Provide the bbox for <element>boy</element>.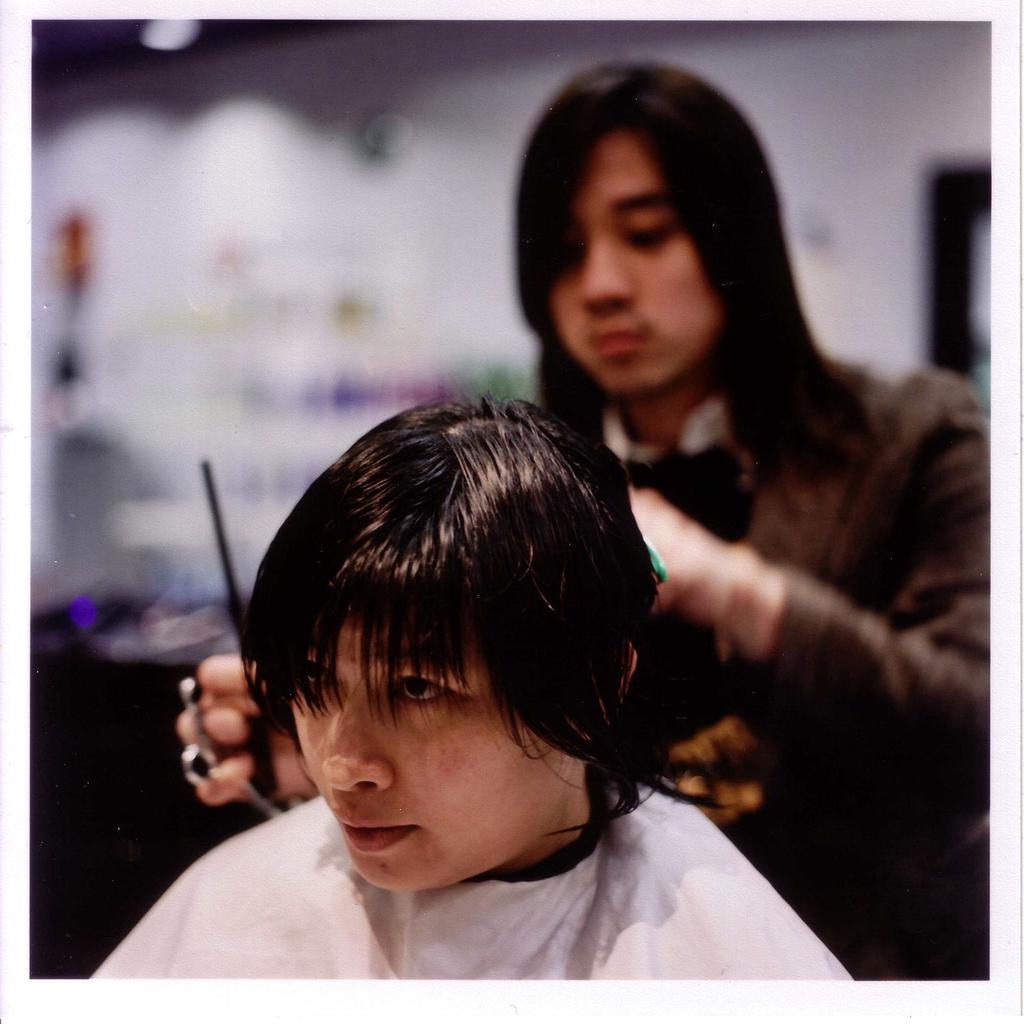
x1=175 y1=389 x2=745 y2=999.
